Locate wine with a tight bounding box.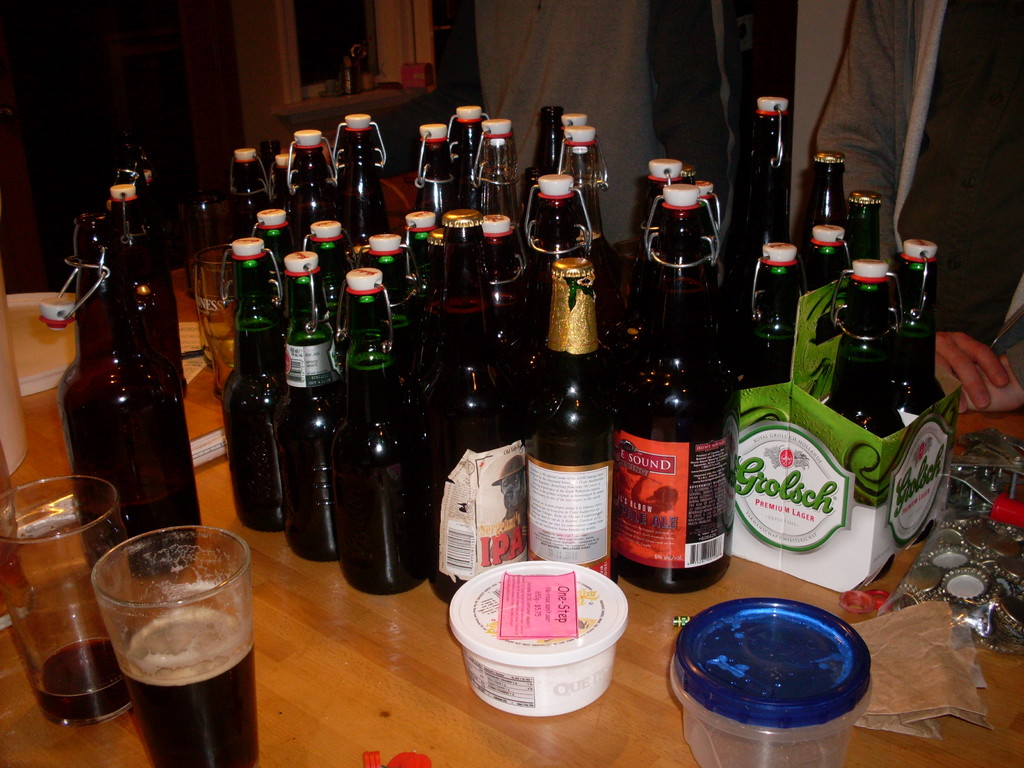
region(527, 275, 620, 584).
